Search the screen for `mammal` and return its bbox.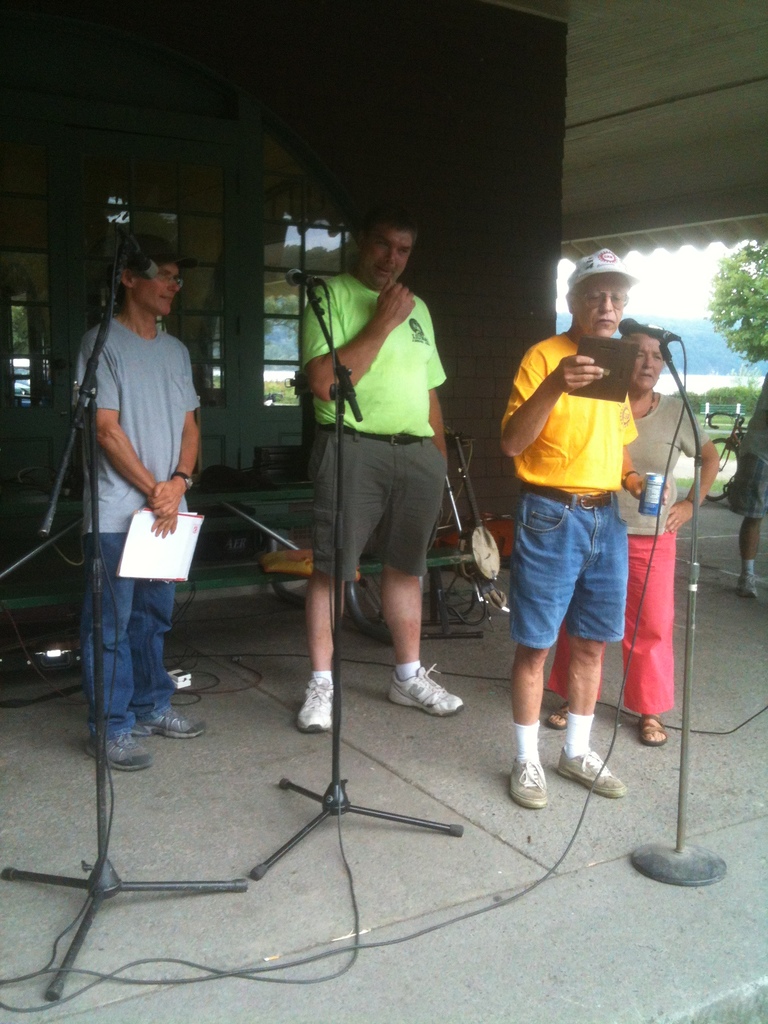
Found: 545:321:715:750.
